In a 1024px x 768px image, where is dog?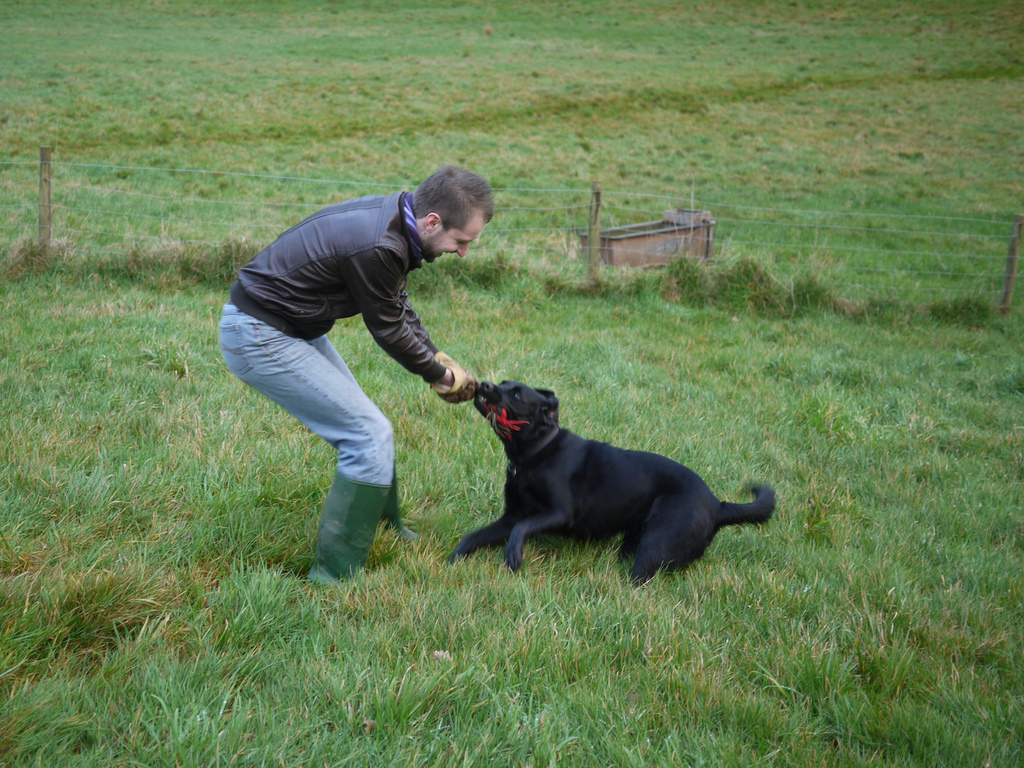
<region>425, 368, 771, 591</region>.
